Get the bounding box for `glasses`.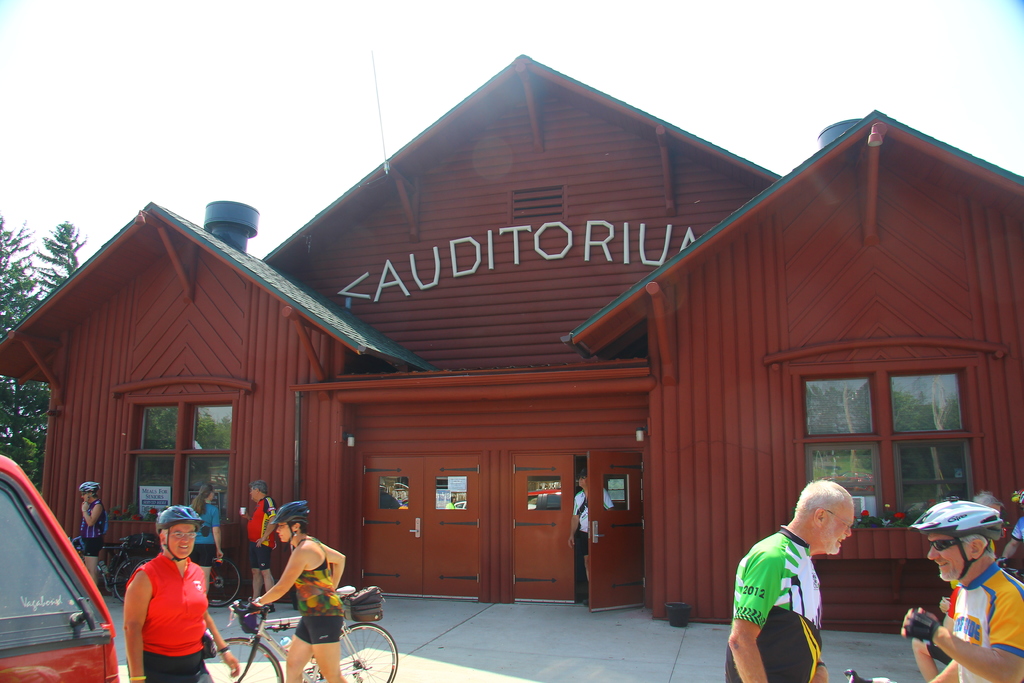
(935, 541, 970, 547).
